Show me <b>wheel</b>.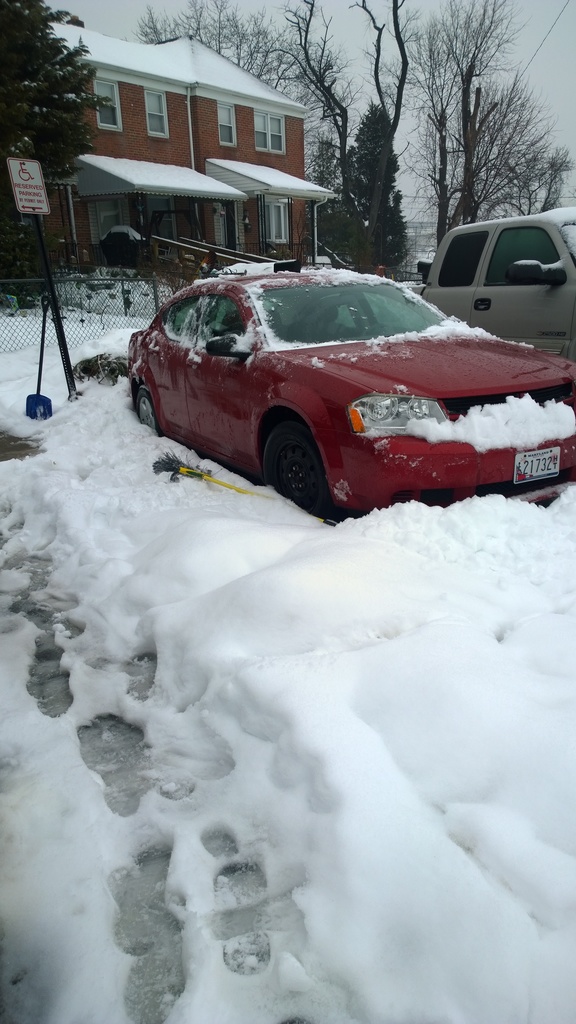
<b>wheel</b> is here: bbox=(260, 416, 333, 523).
